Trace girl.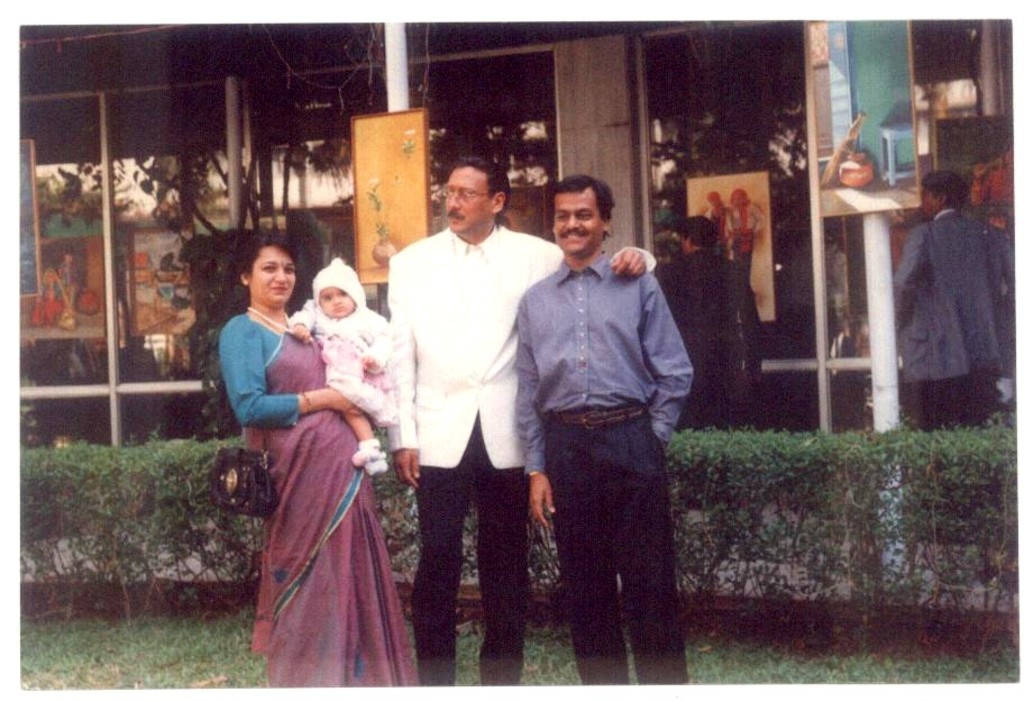
Traced to bbox=[285, 260, 402, 475].
